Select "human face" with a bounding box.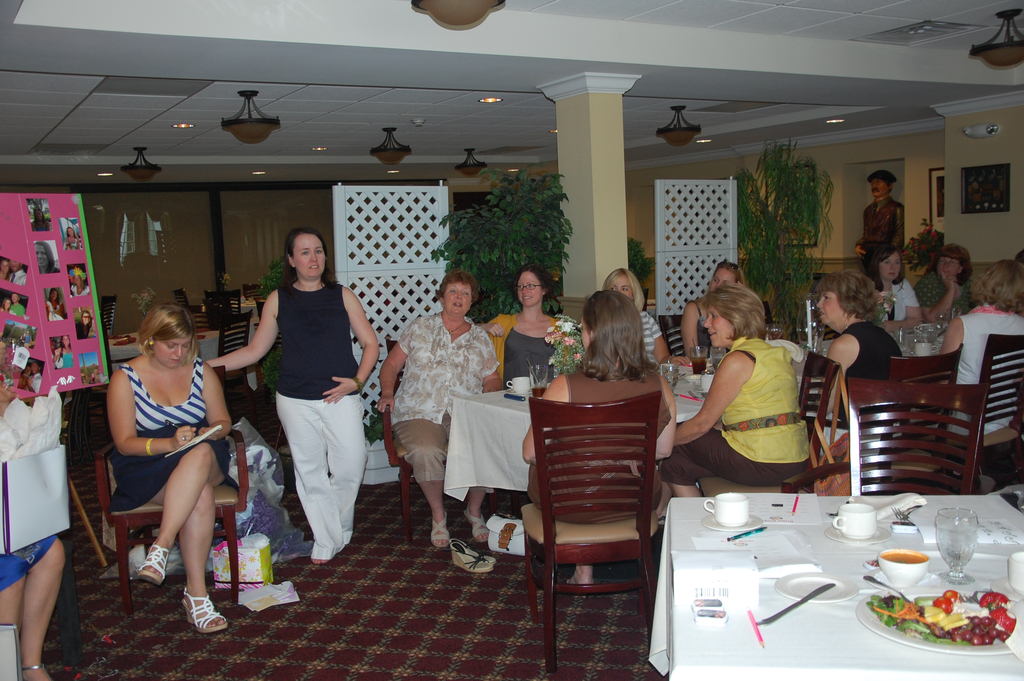
(152, 333, 191, 368).
